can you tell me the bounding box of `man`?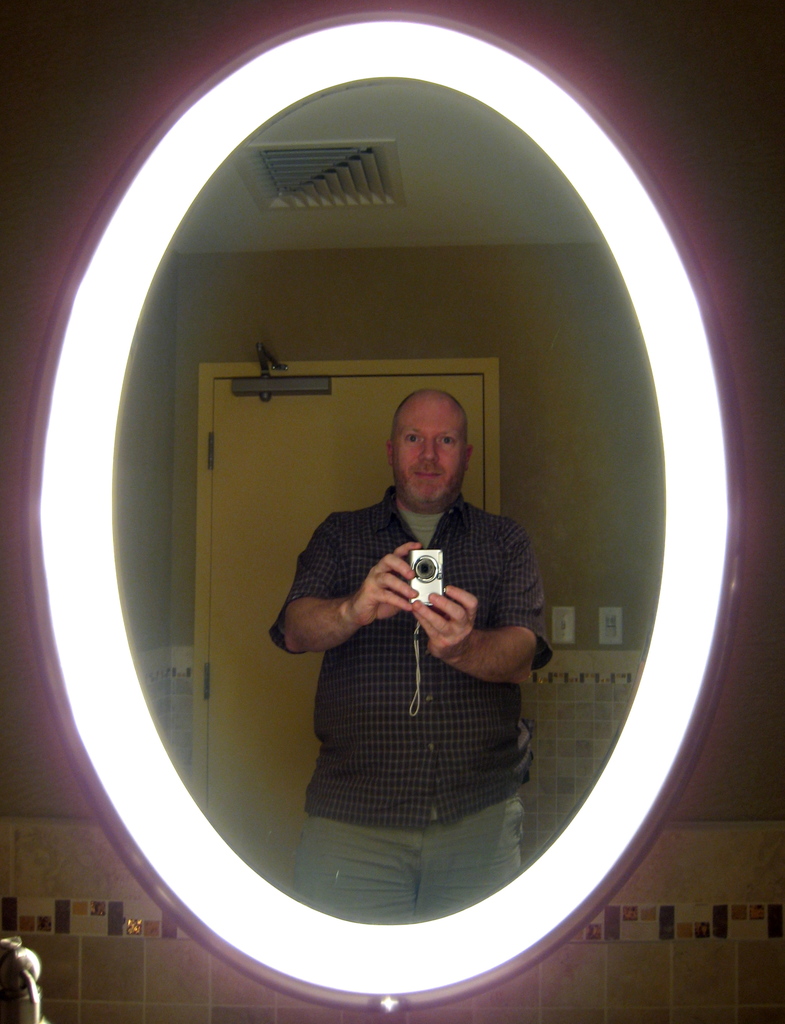
[254, 384, 563, 874].
